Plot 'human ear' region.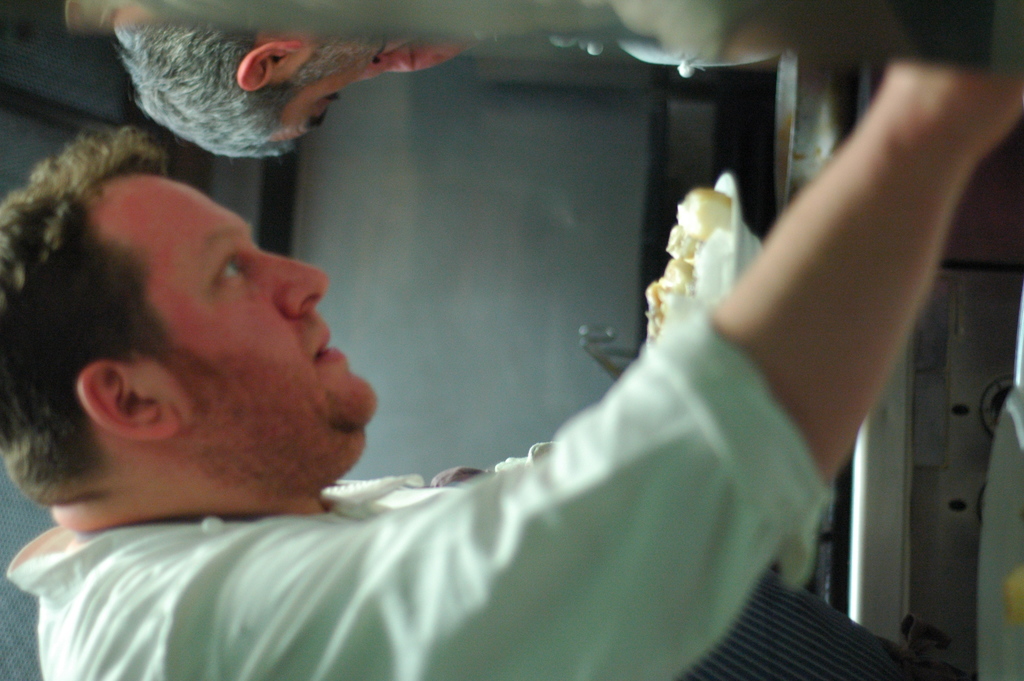
Plotted at l=236, t=44, r=307, b=91.
